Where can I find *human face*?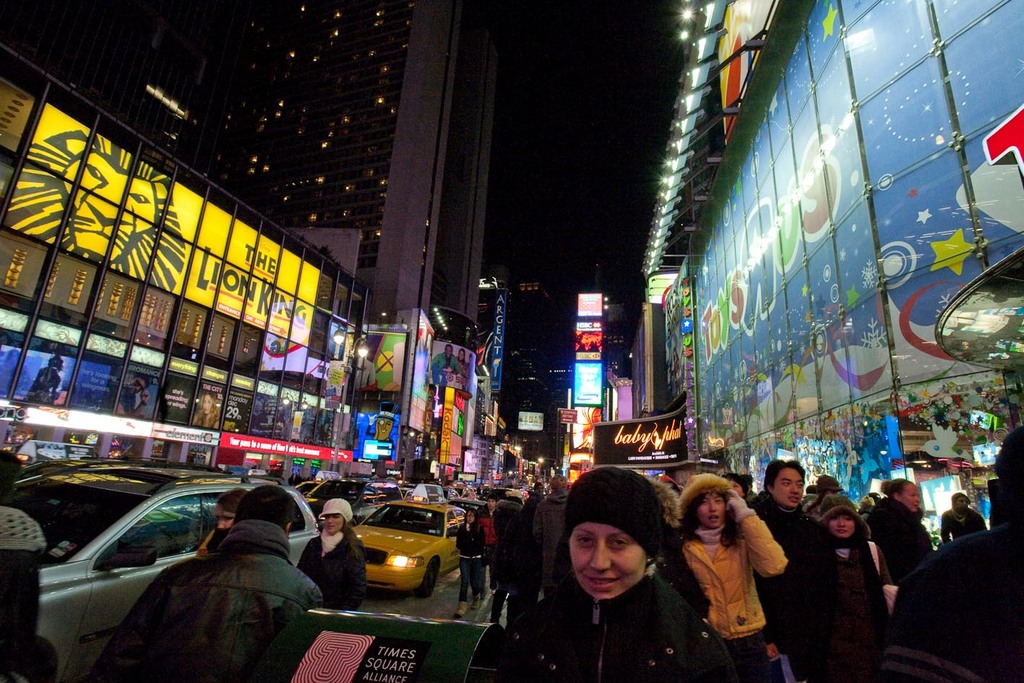
You can find it at pyautogui.locateOnScreen(825, 512, 851, 536).
